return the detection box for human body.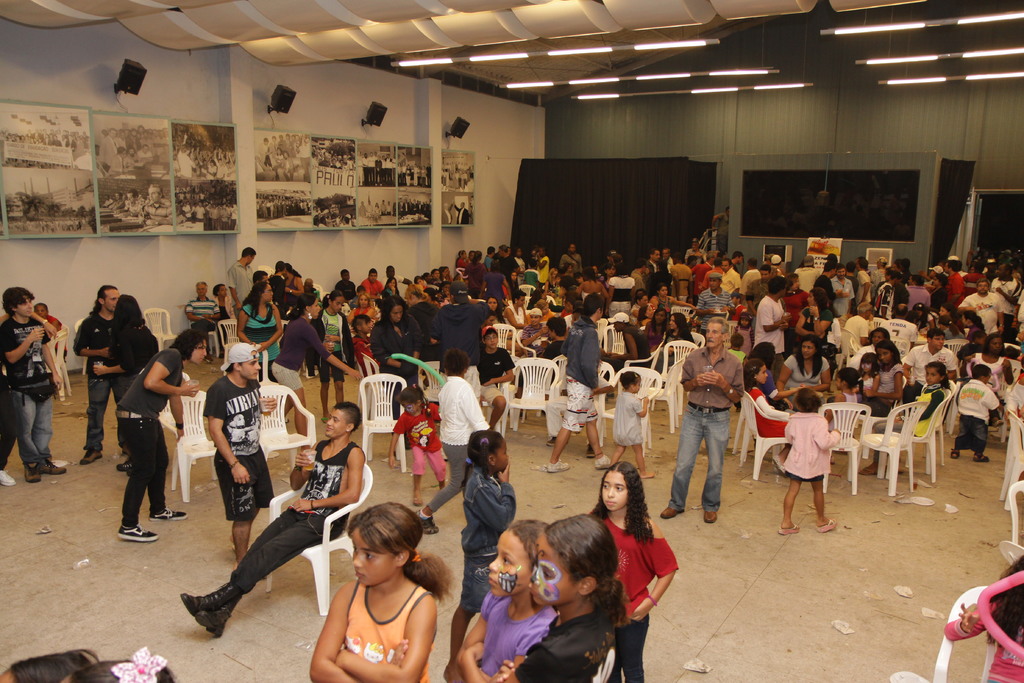
box(0, 363, 22, 482).
